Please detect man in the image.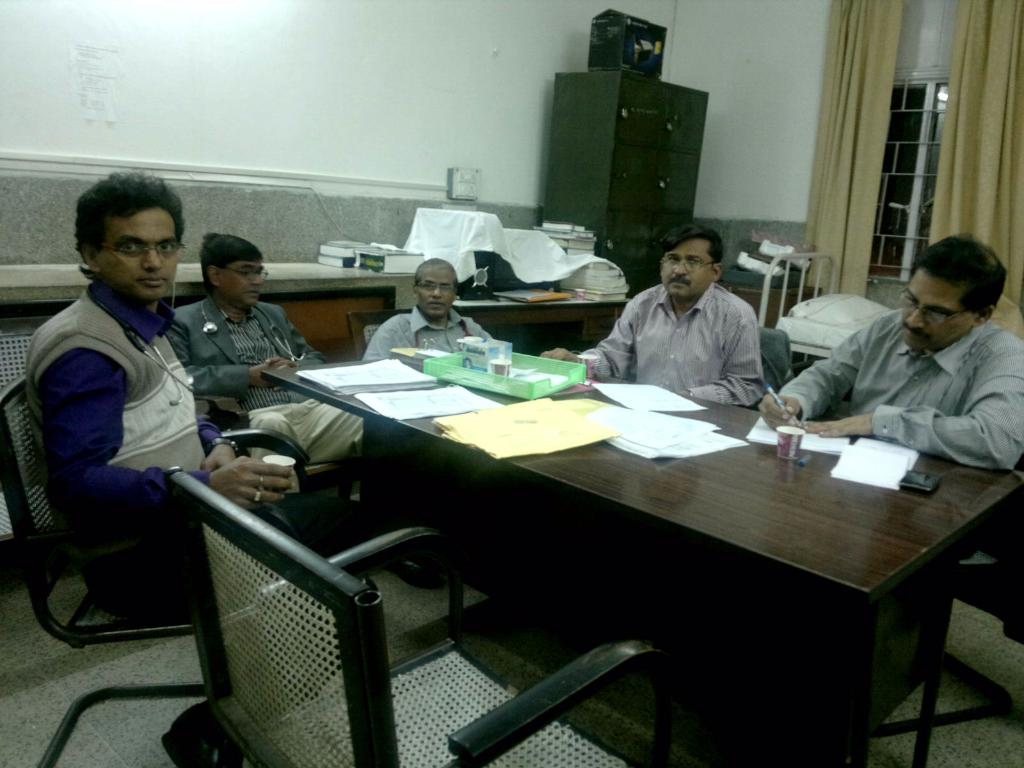
Rect(25, 168, 361, 767).
